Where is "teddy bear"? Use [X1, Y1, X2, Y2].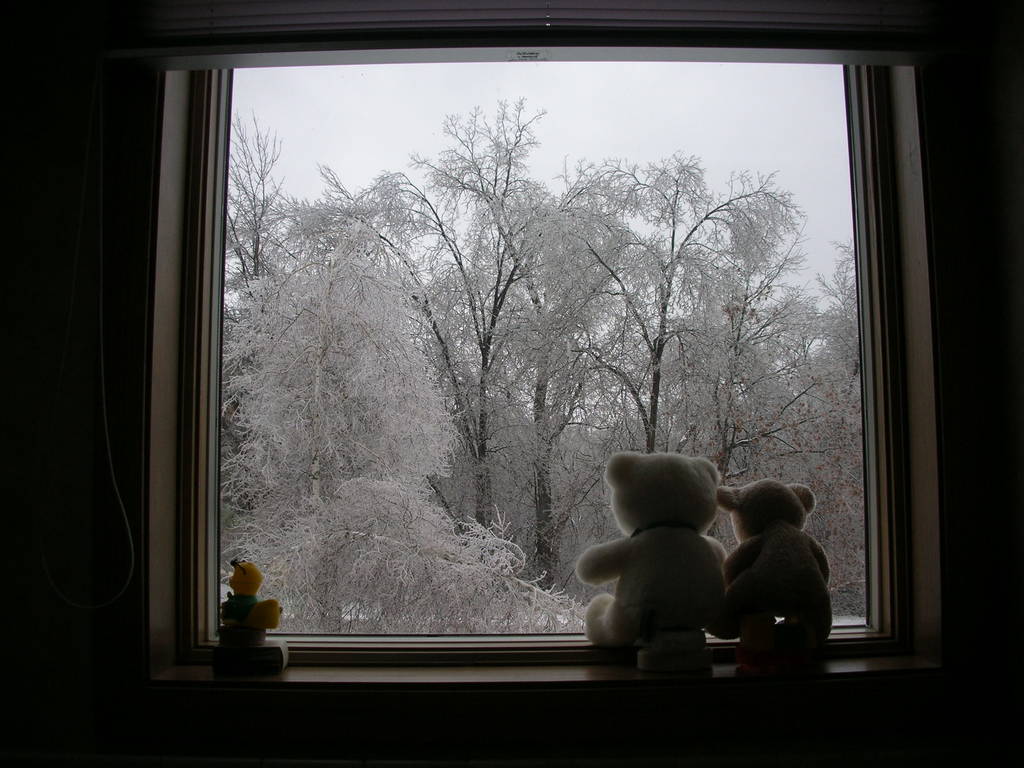
[570, 446, 730, 660].
